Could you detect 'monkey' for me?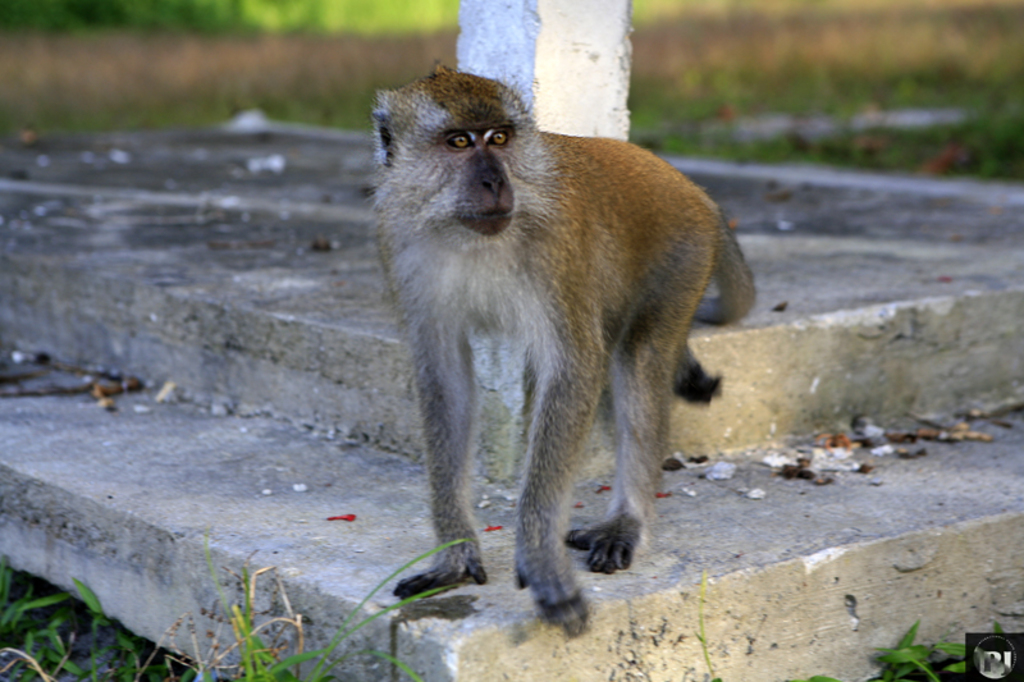
Detection result: [left=357, top=63, right=739, bottom=623].
